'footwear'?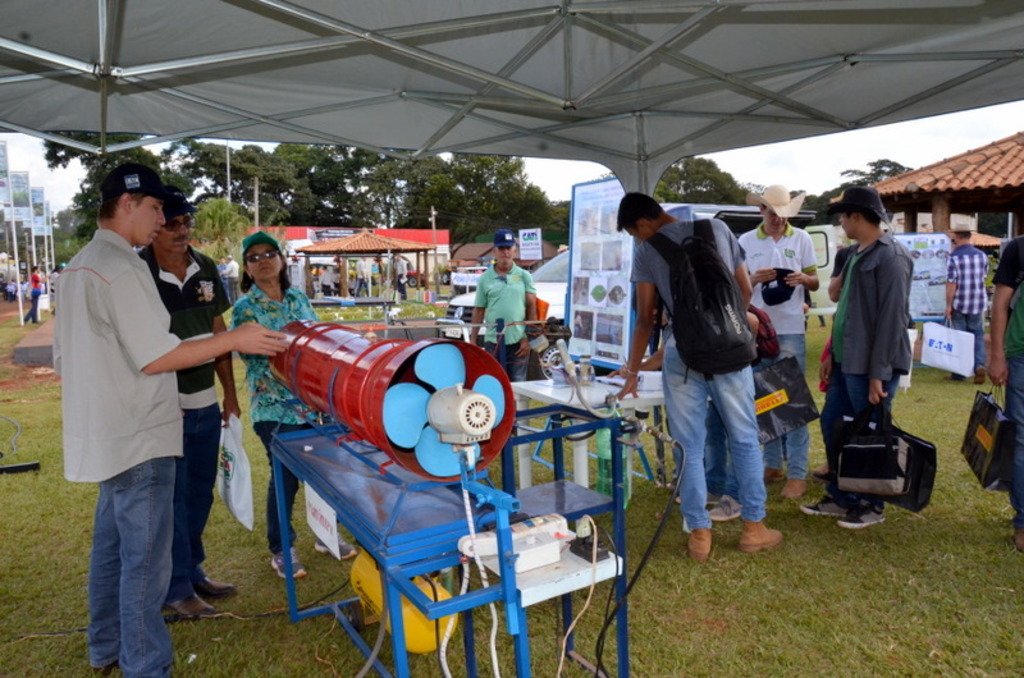
<bbox>269, 548, 305, 578</bbox>
